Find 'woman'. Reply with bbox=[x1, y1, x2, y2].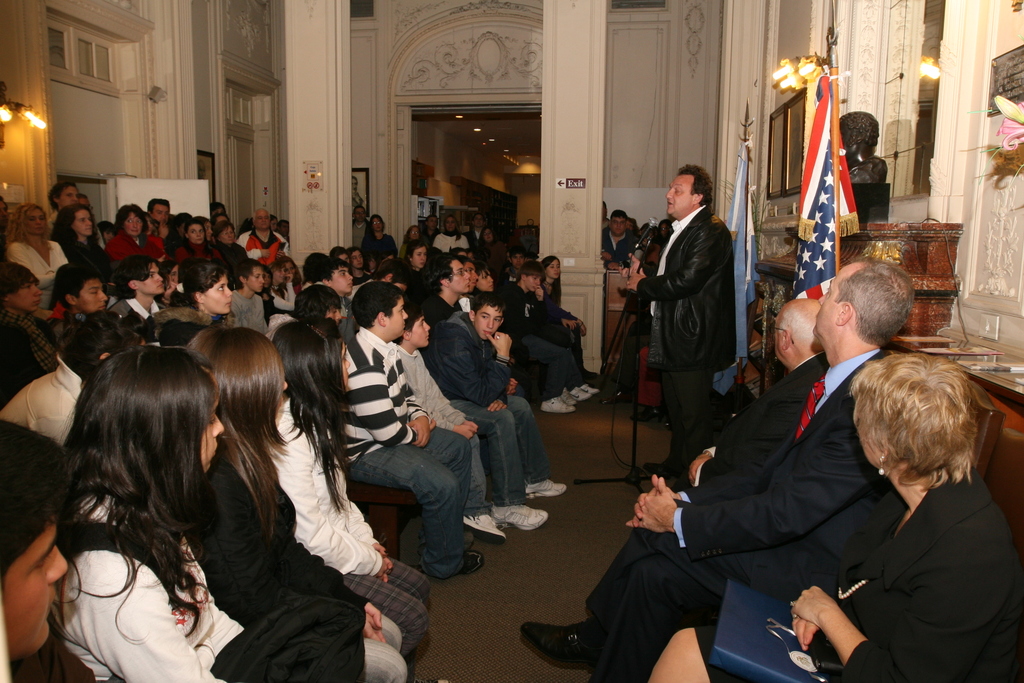
bbox=[435, 215, 470, 253].
